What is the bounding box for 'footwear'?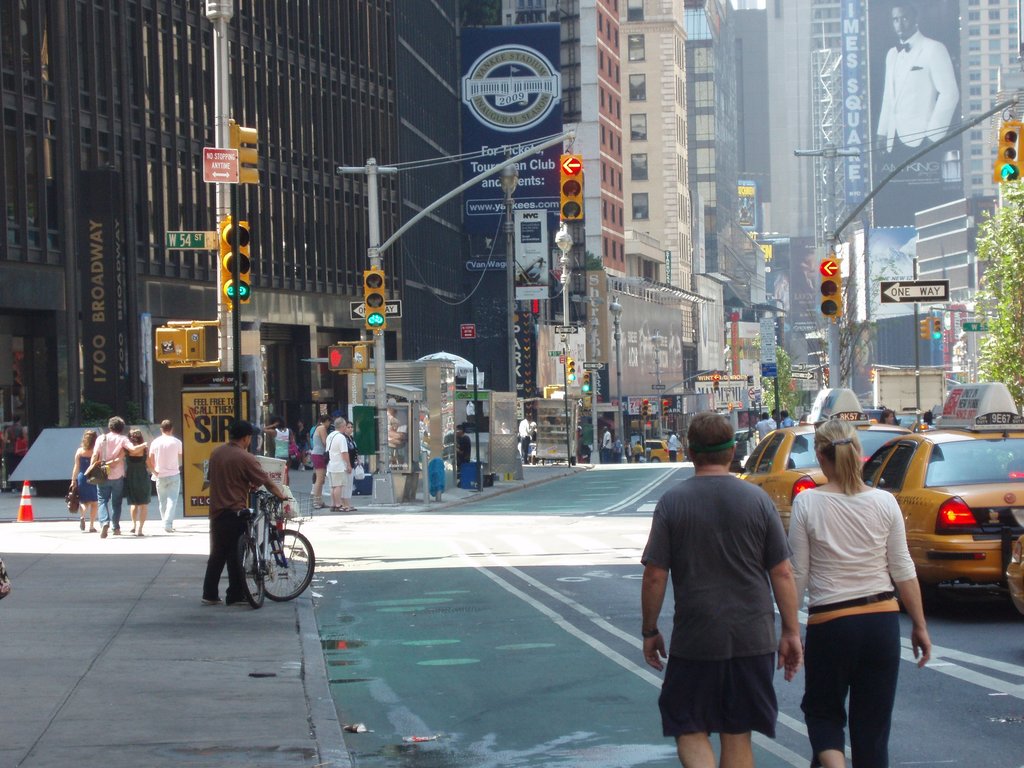
left=100, top=522, right=107, bottom=539.
